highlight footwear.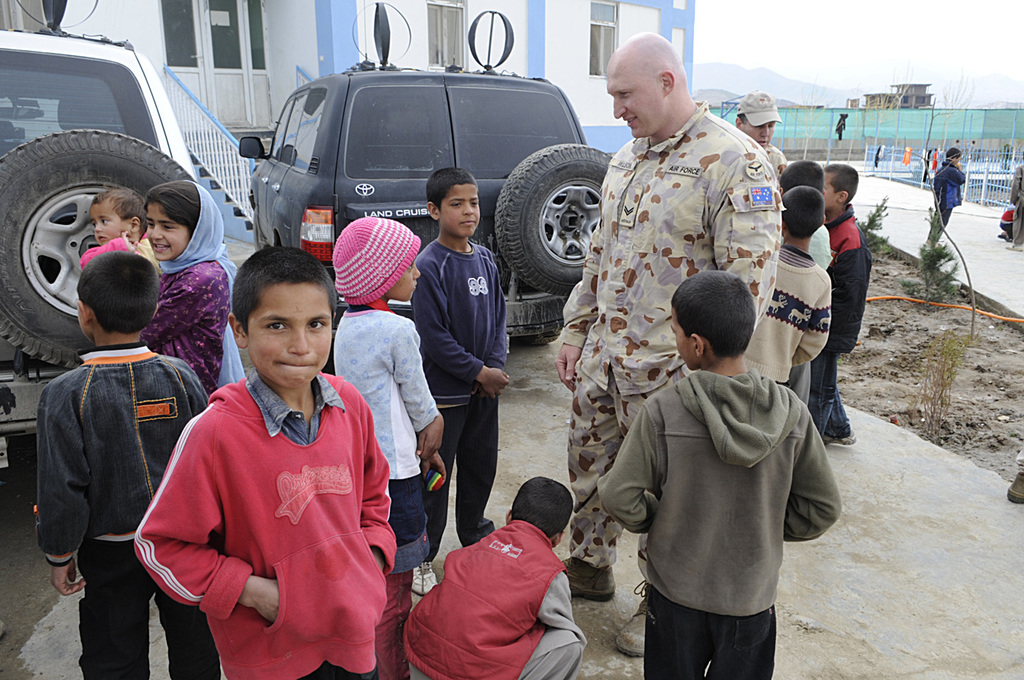
Highlighted region: {"left": 1004, "top": 469, "right": 1023, "bottom": 506}.
